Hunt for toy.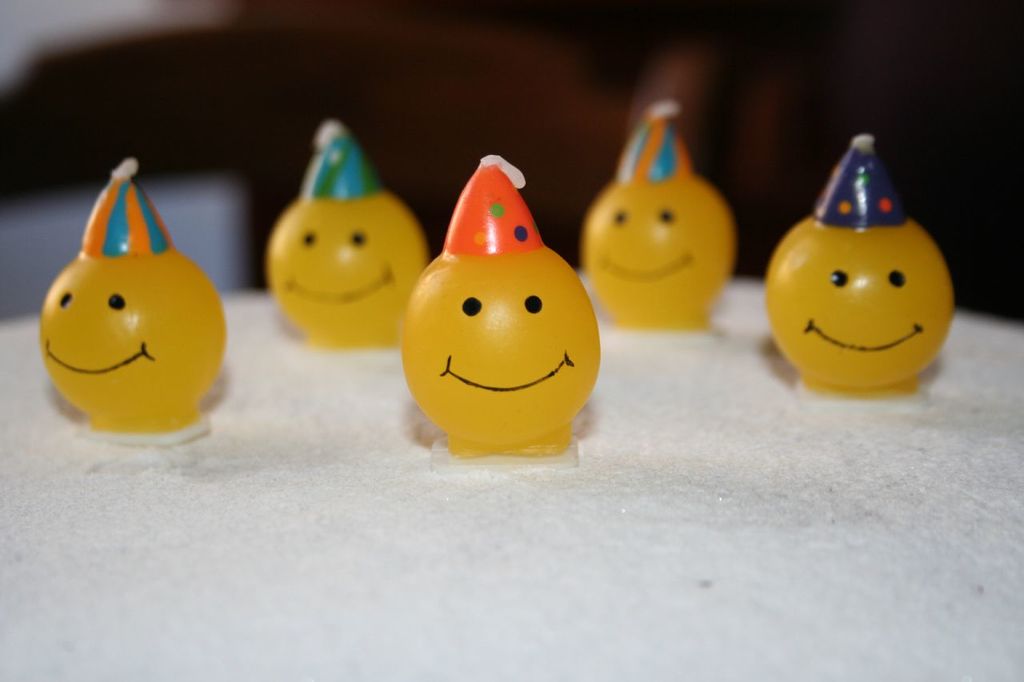
Hunted down at left=52, top=126, right=332, bottom=391.
